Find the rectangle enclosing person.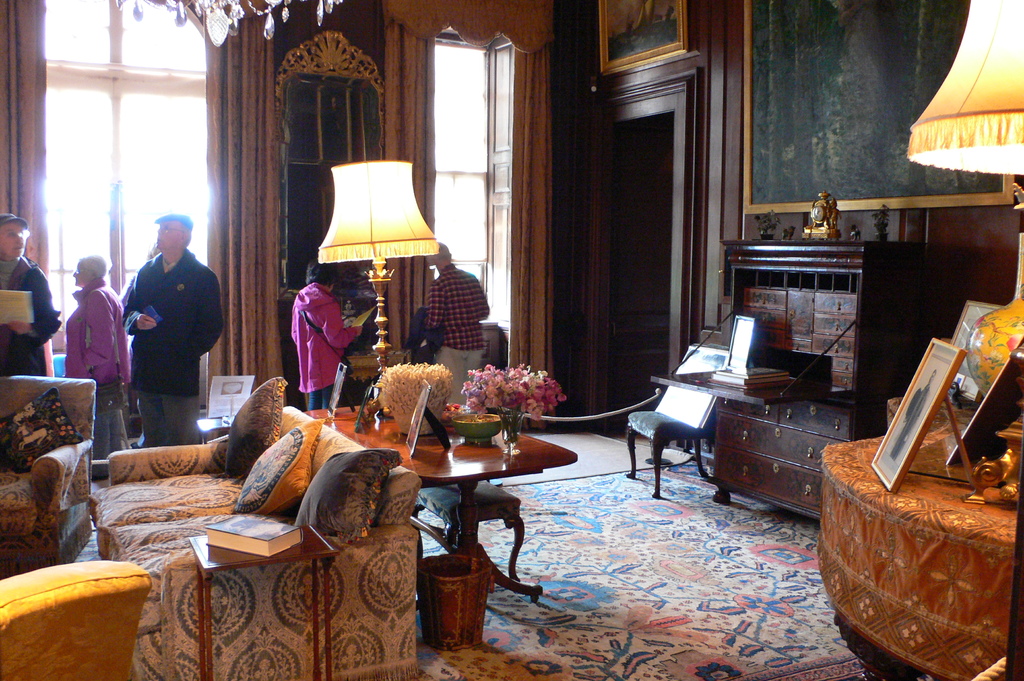
[118, 238, 161, 442].
